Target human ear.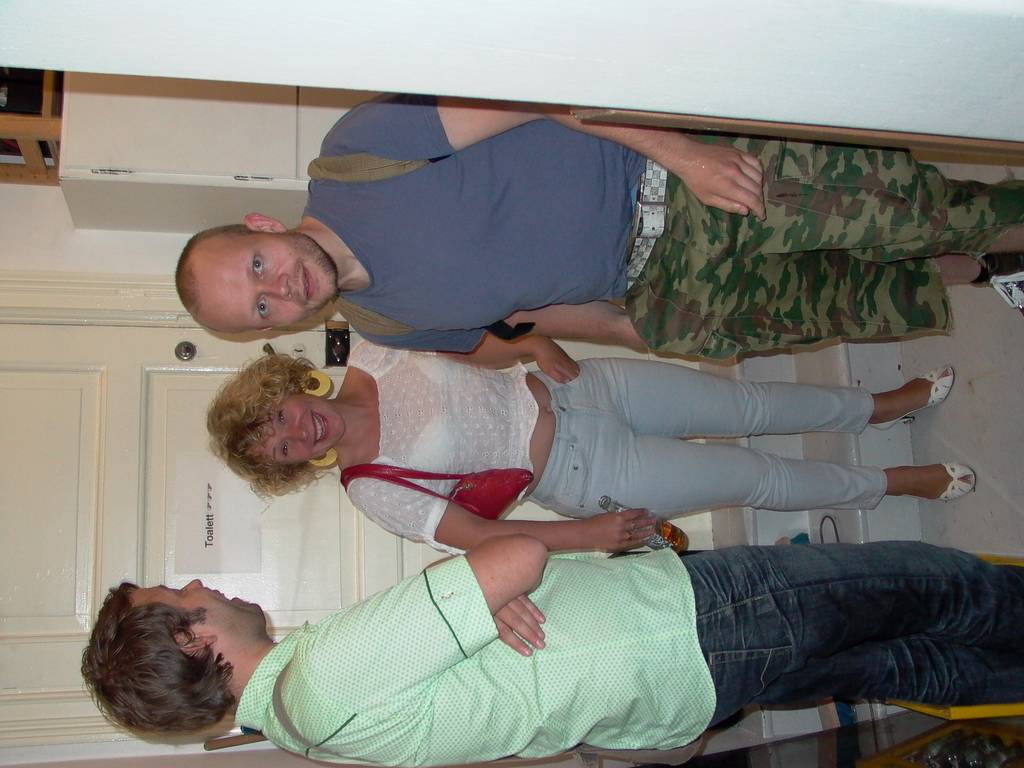
Target region: <box>244,211,287,232</box>.
